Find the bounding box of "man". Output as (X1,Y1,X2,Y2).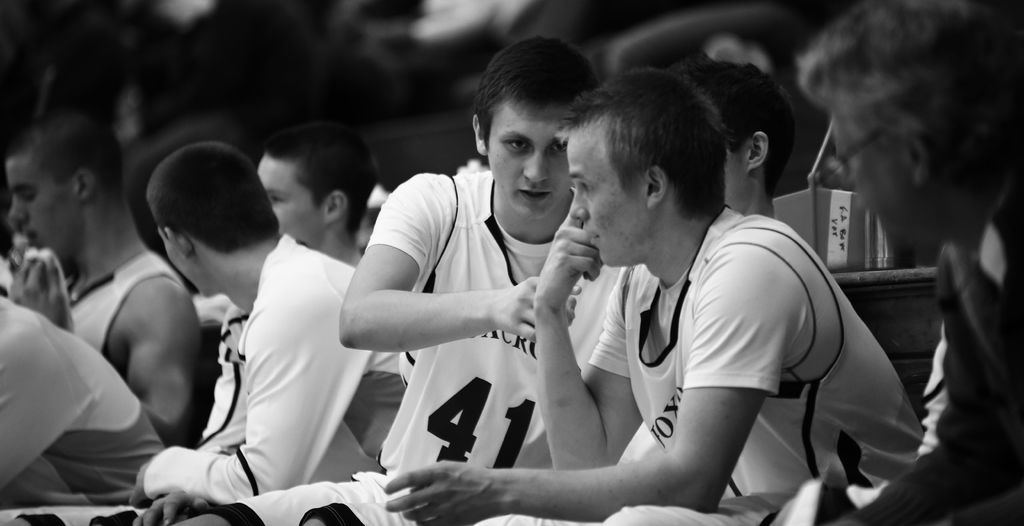
(374,63,918,525).
